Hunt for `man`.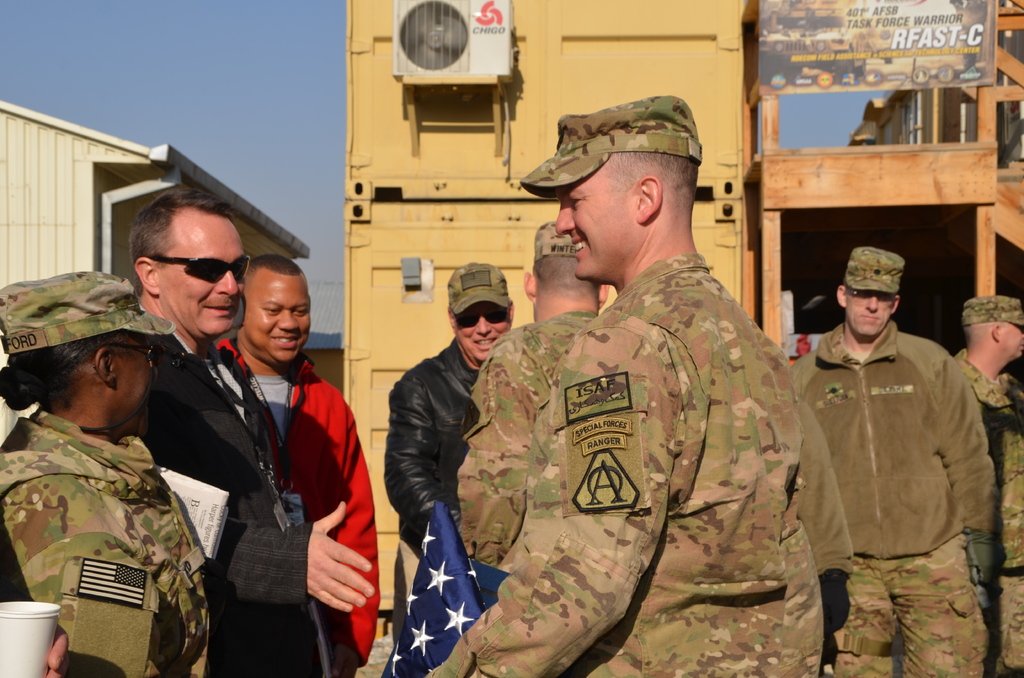
Hunted down at BBox(218, 251, 374, 652).
